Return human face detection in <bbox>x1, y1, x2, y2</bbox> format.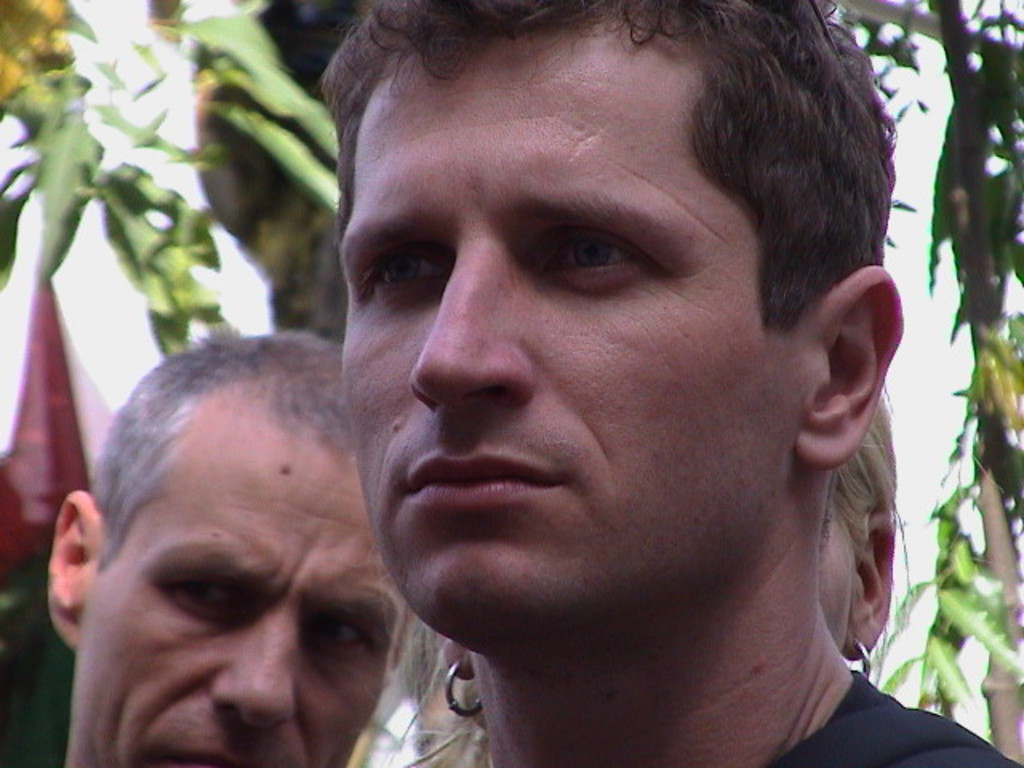
<bbox>59, 386, 411, 763</bbox>.
